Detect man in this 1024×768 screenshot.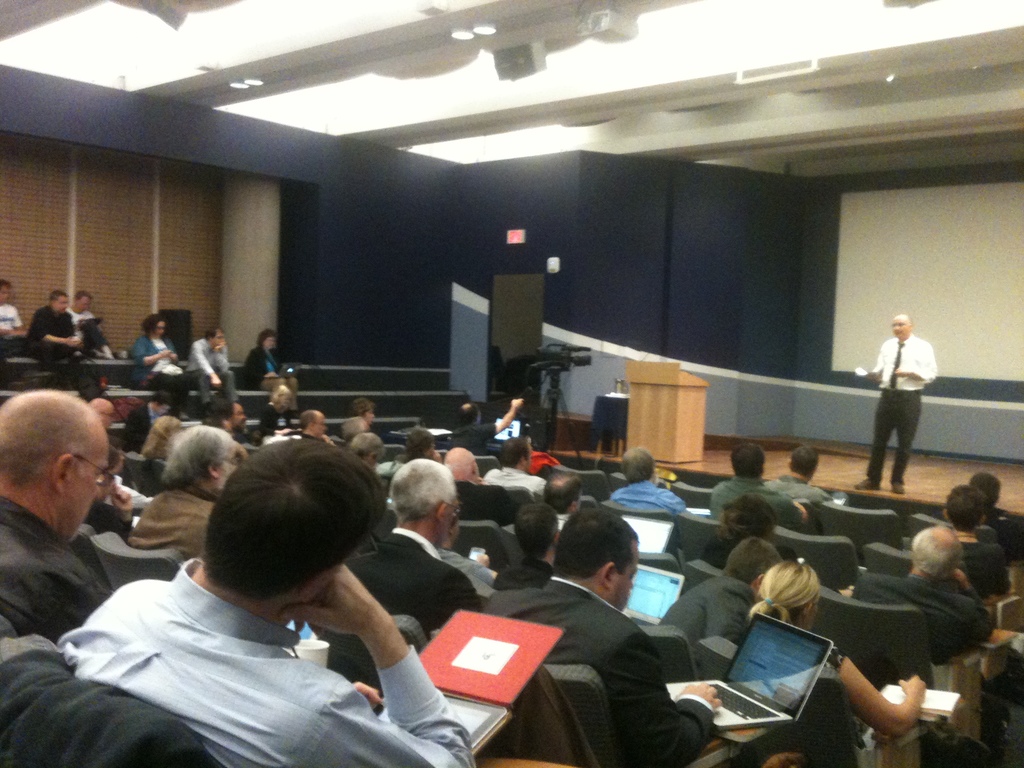
Detection: [x1=26, y1=285, x2=77, y2=353].
